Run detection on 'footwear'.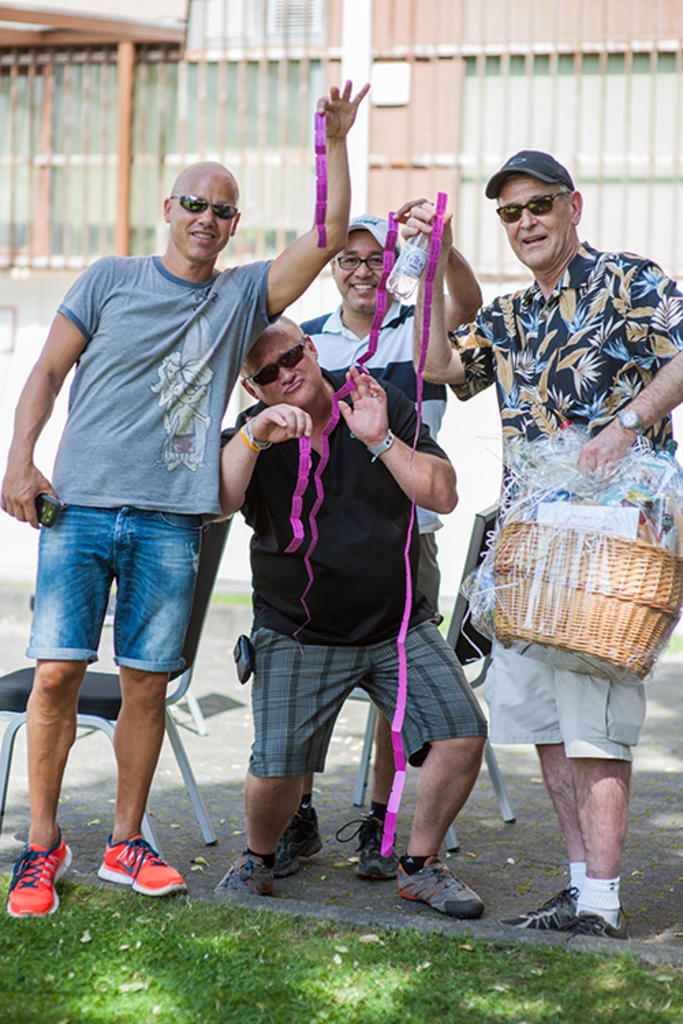
Result: [500, 877, 571, 938].
